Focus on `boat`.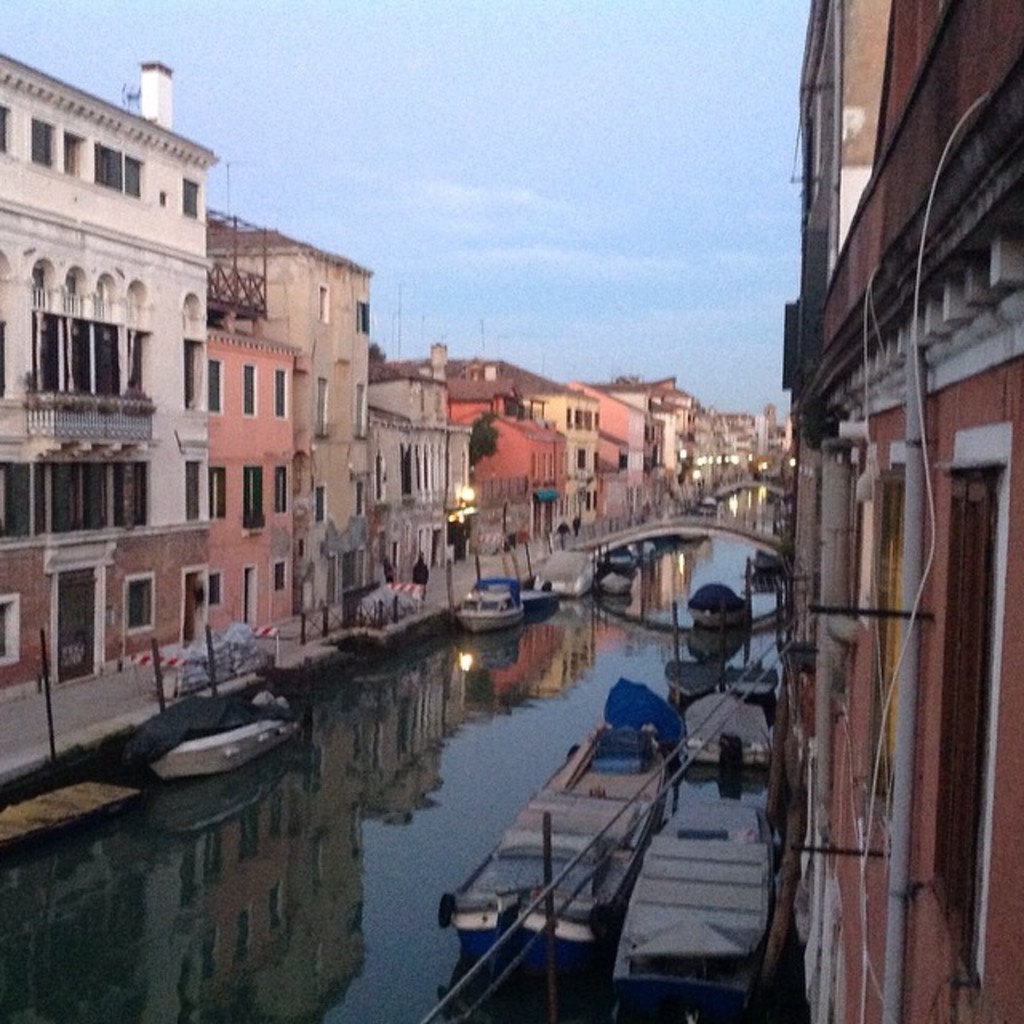
Focused at [731,560,779,693].
